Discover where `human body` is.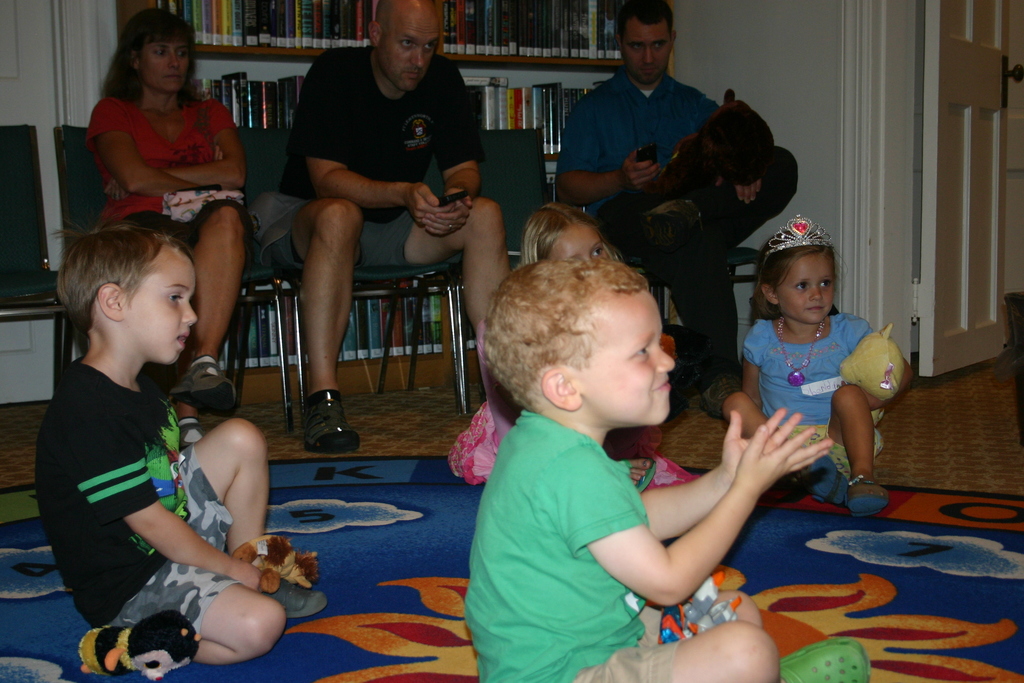
Discovered at {"left": 81, "top": 5, "right": 243, "bottom": 408}.
